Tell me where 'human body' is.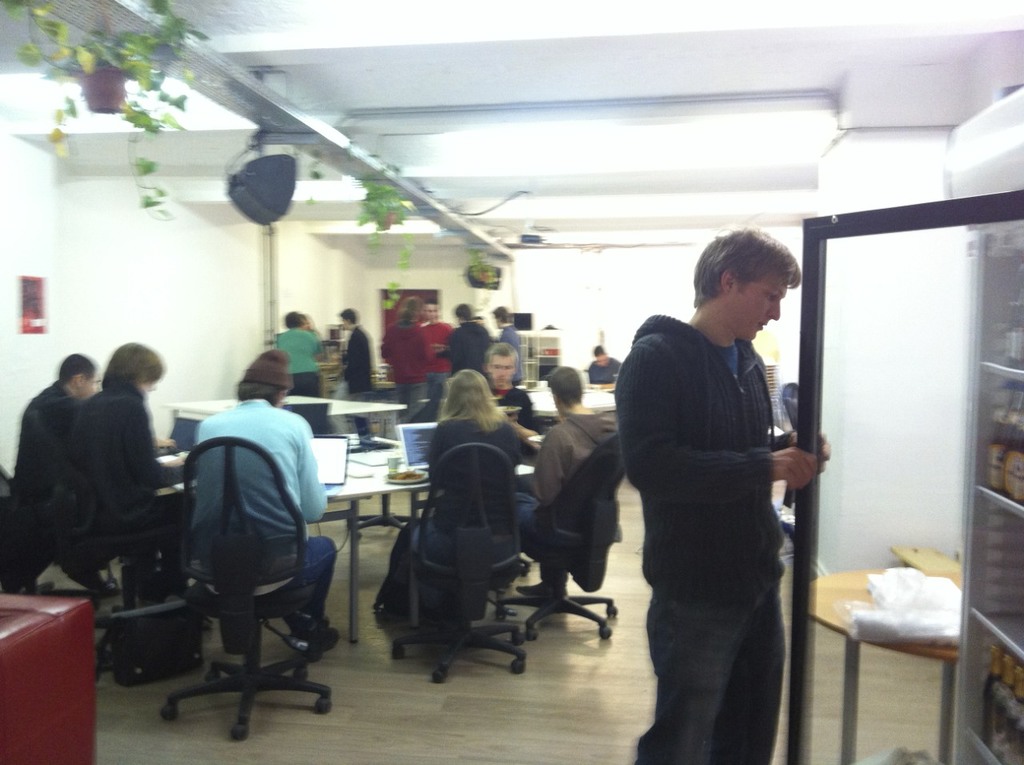
'human body' is at detection(52, 338, 197, 589).
